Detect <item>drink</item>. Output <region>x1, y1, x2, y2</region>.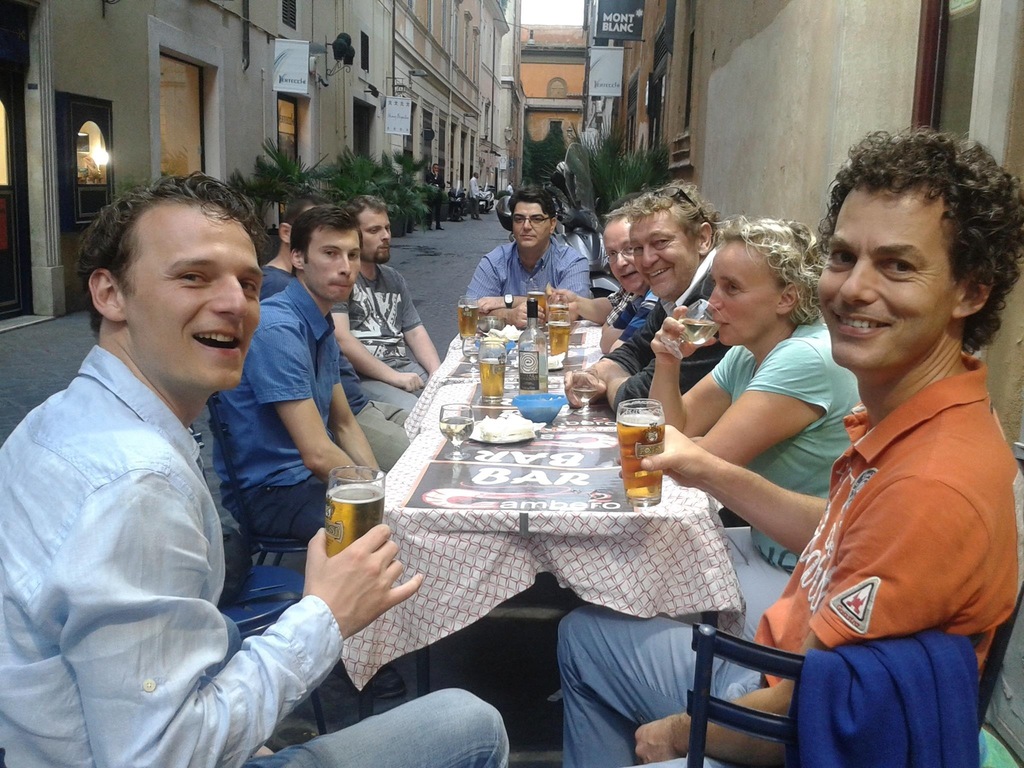
<region>551, 306, 568, 326</region>.
